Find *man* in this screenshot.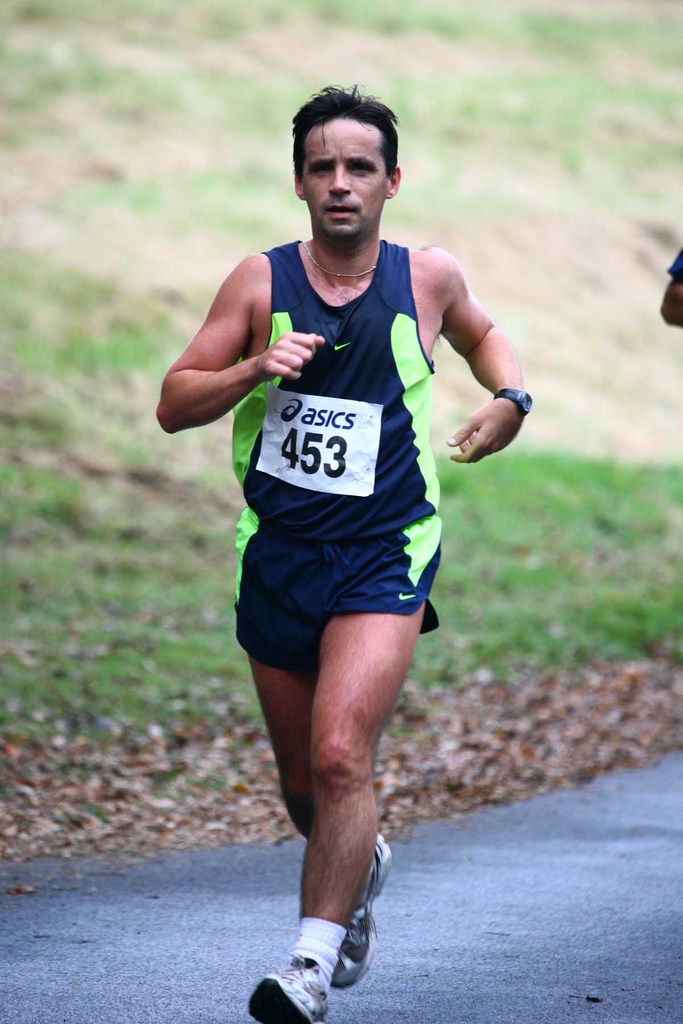
The bounding box for *man* is x1=165 y1=116 x2=527 y2=957.
